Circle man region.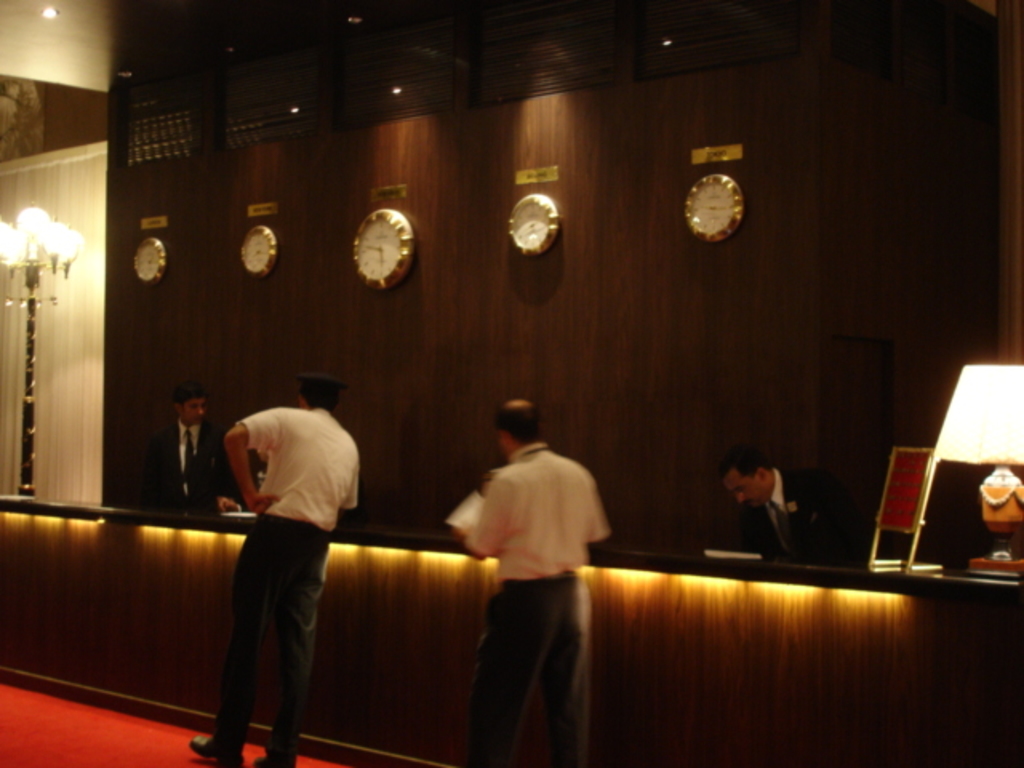
Region: (left=147, top=378, right=240, bottom=515).
